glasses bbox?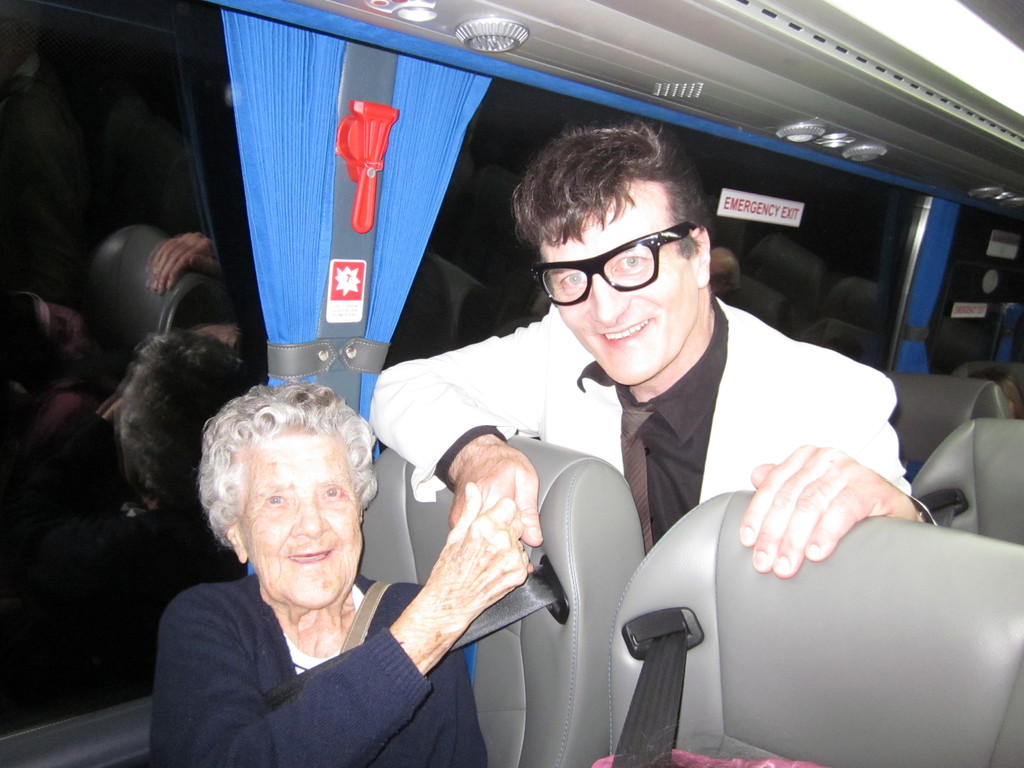
525, 236, 704, 299
